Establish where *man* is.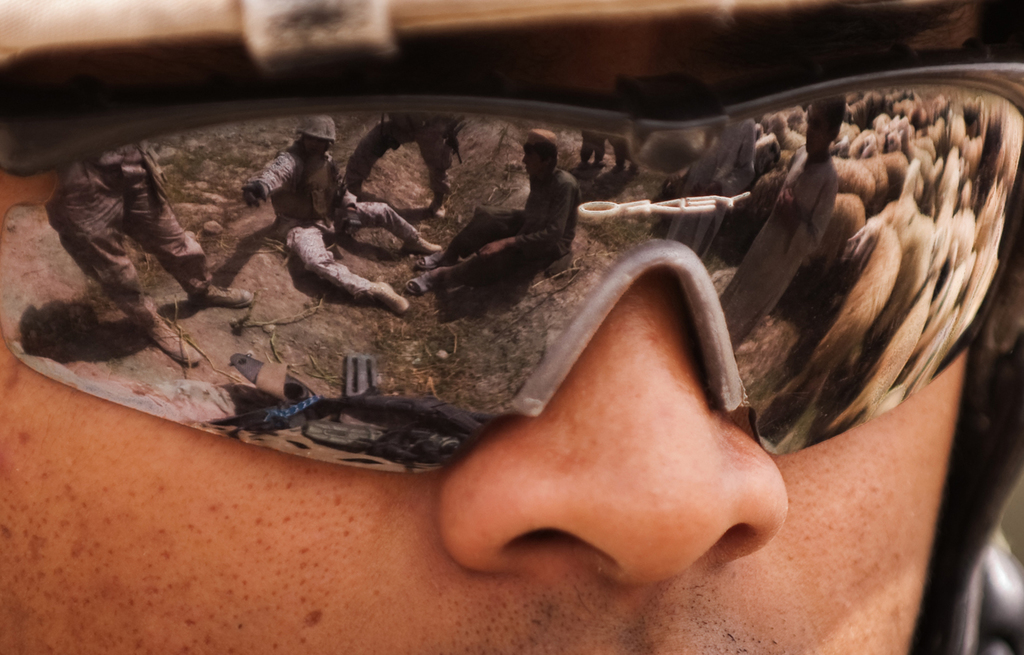
Established at pyautogui.locateOnScreen(0, 3, 1023, 654).
